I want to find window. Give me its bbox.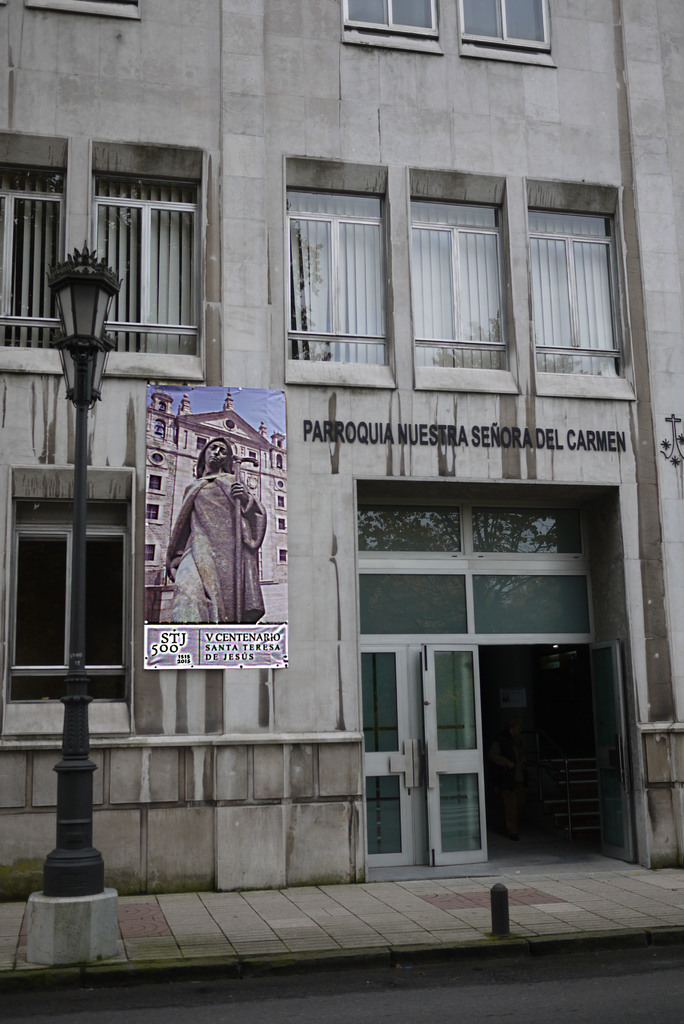
pyautogui.locateOnScreen(284, 154, 399, 386).
